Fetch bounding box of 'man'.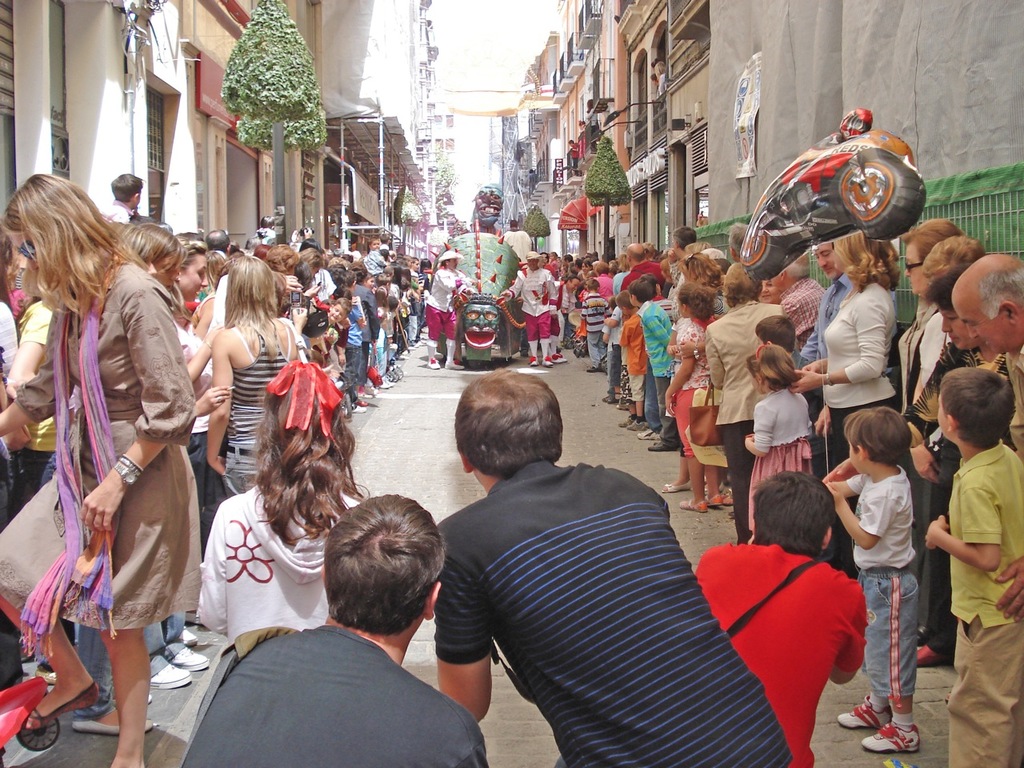
Bbox: 501:219:534:263.
